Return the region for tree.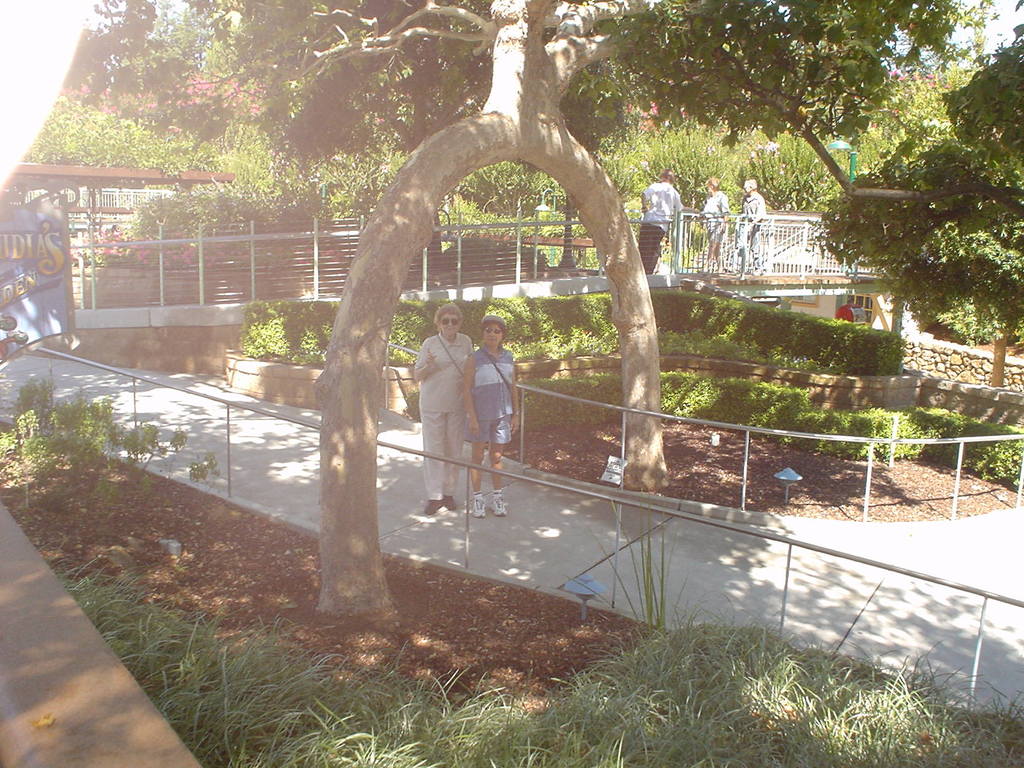
<bbox>188, 0, 534, 225</bbox>.
